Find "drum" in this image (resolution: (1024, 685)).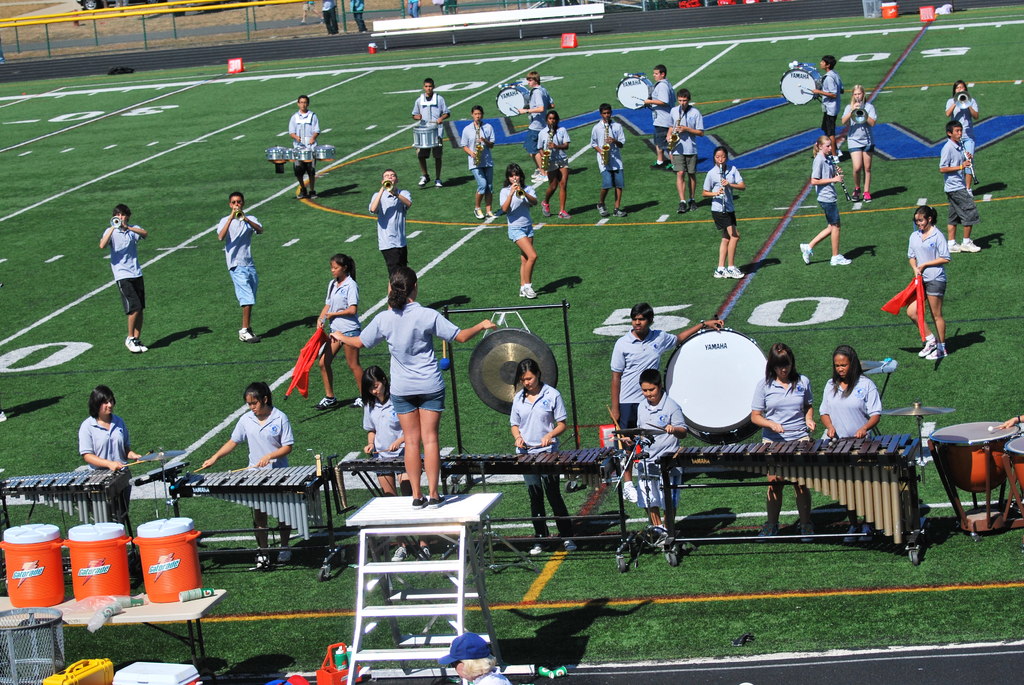
(left=612, top=70, right=653, bottom=109).
